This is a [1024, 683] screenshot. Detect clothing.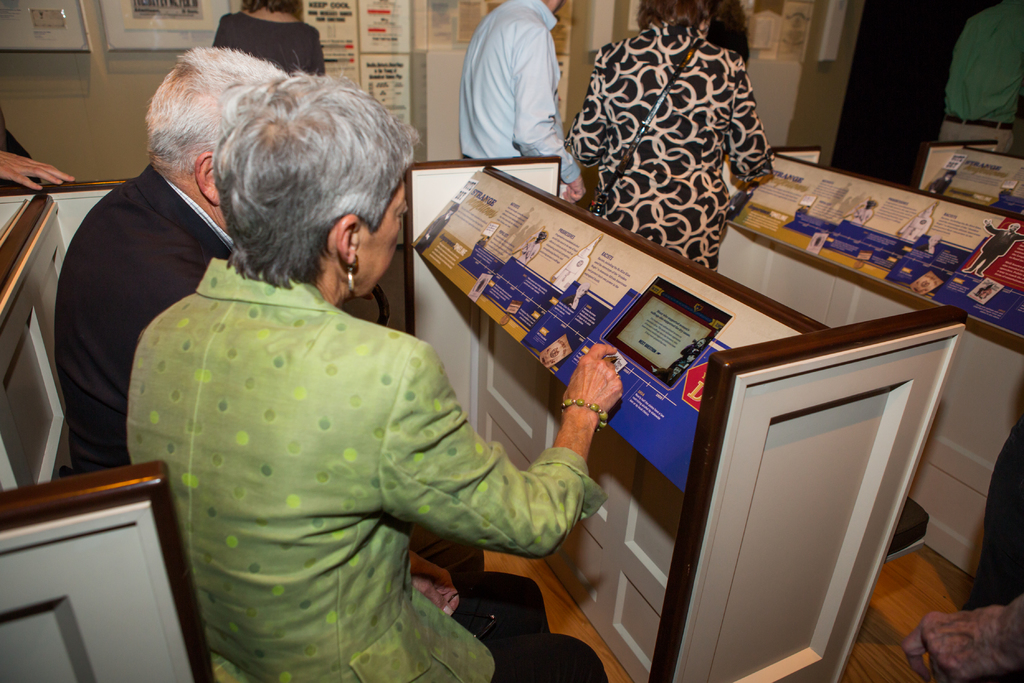
{"left": 97, "top": 141, "right": 593, "bottom": 682}.
